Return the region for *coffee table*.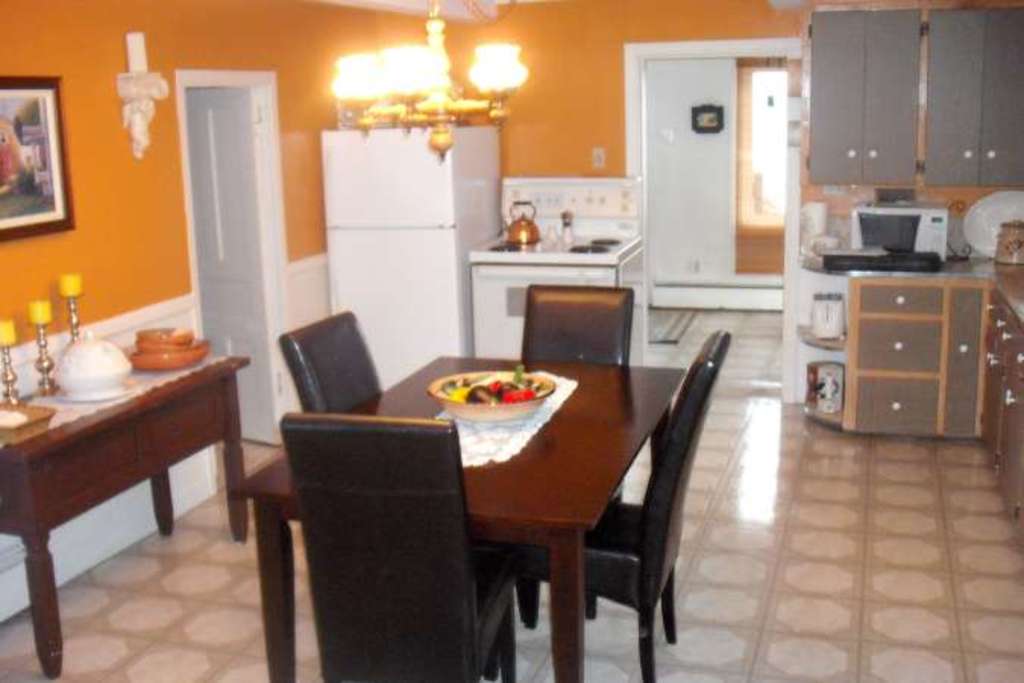
locate(0, 331, 255, 677).
